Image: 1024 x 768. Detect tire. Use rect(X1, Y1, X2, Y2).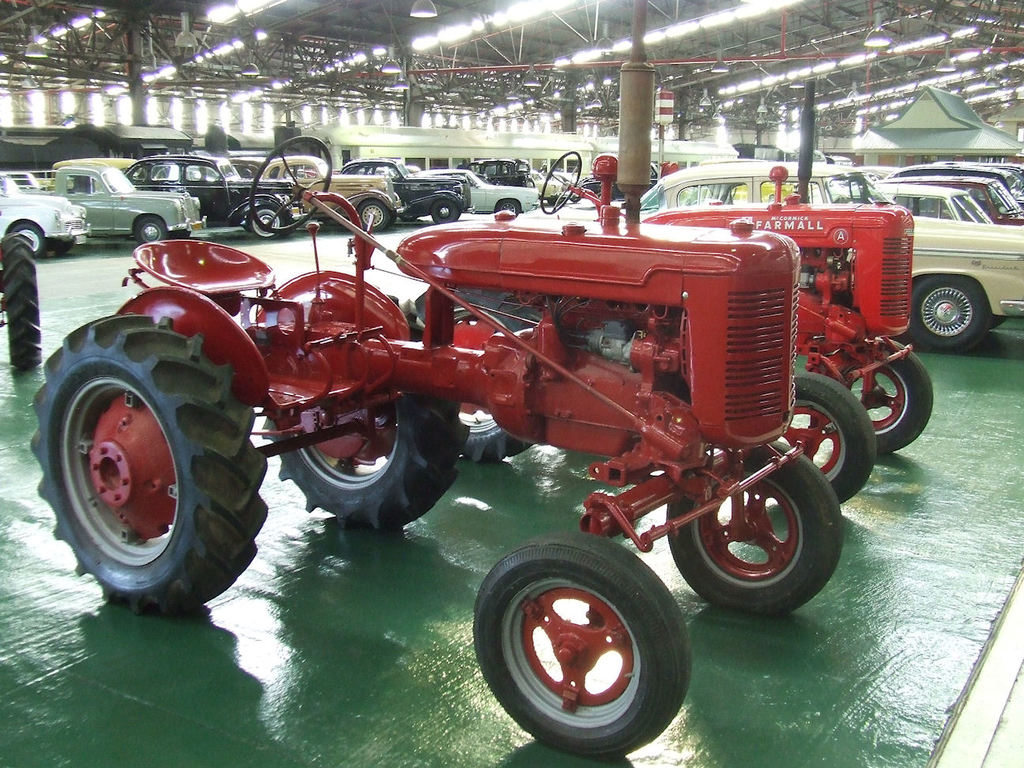
rect(432, 198, 460, 224).
